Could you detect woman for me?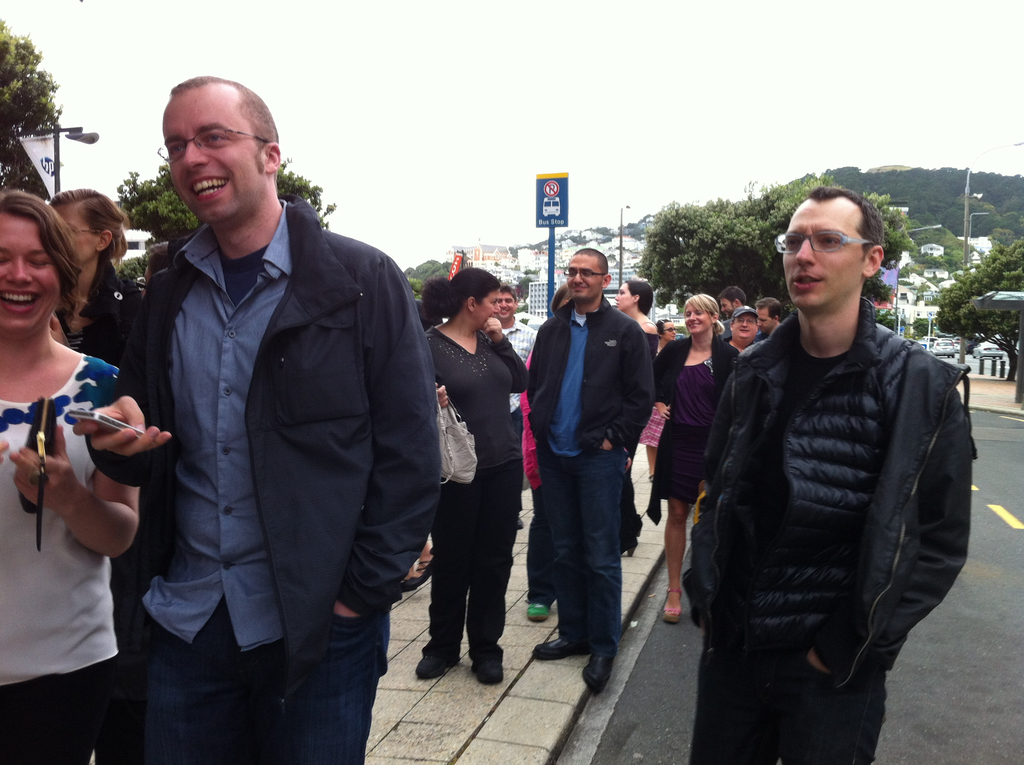
Detection result: BBox(0, 189, 144, 764).
